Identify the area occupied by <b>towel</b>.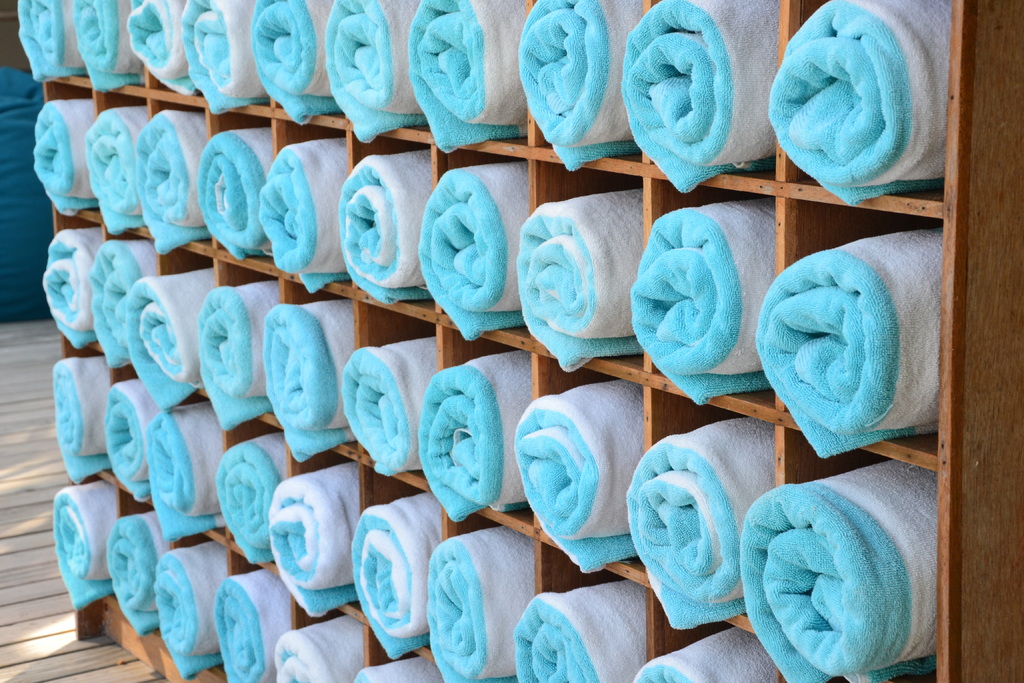
Area: (632, 197, 774, 407).
